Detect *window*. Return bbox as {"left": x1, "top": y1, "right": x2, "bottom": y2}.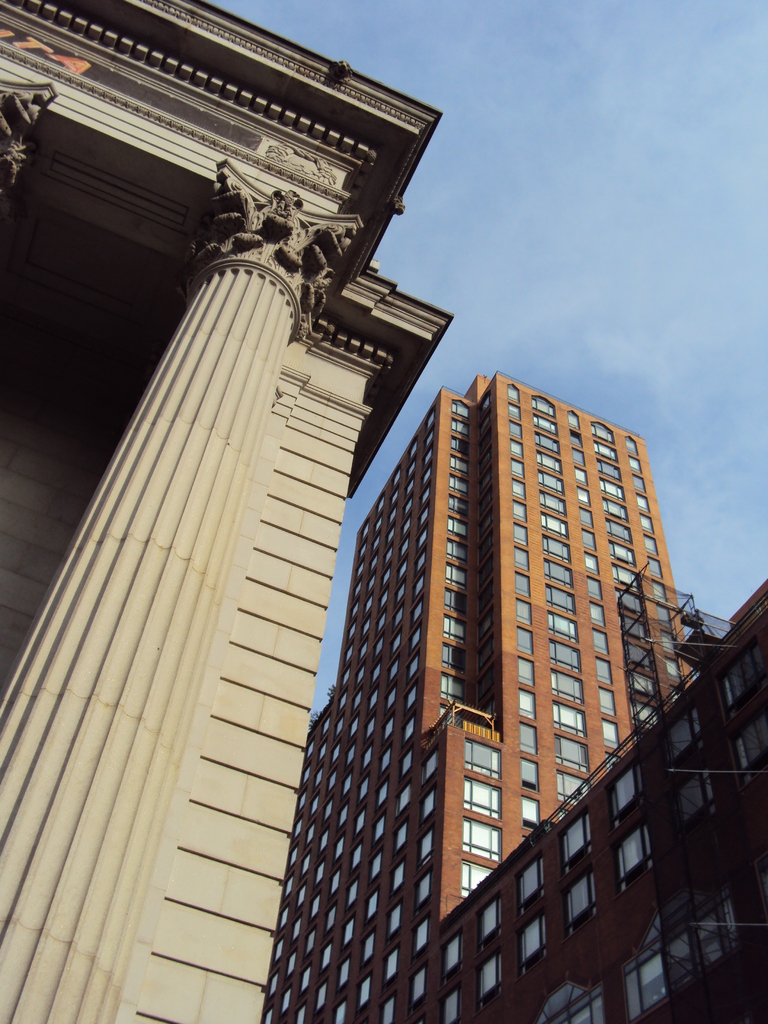
{"left": 596, "top": 687, "right": 618, "bottom": 725}.
